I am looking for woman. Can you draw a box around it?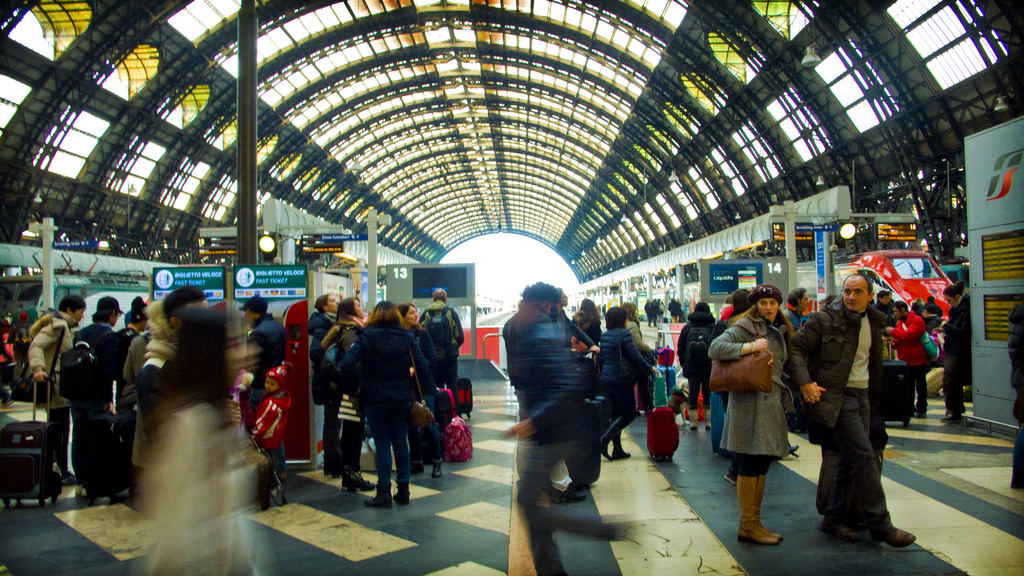
Sure, the bounding box is bbox=(401, 301, 438, 477).
